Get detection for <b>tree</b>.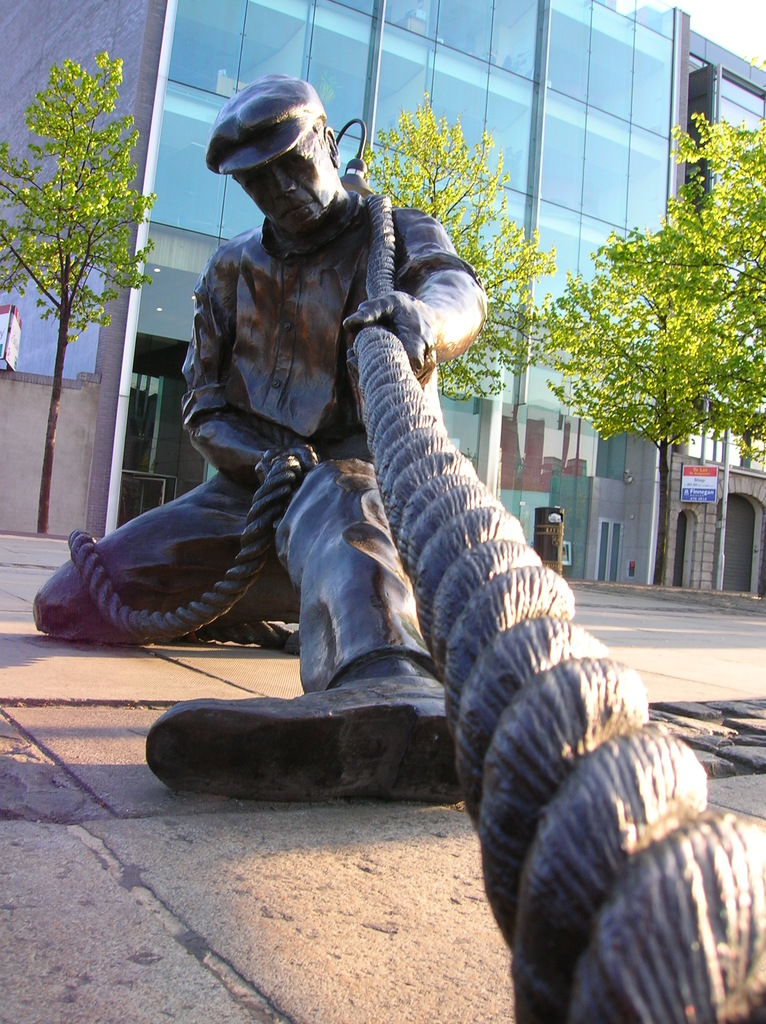
Detection: (536,114,754,502).
